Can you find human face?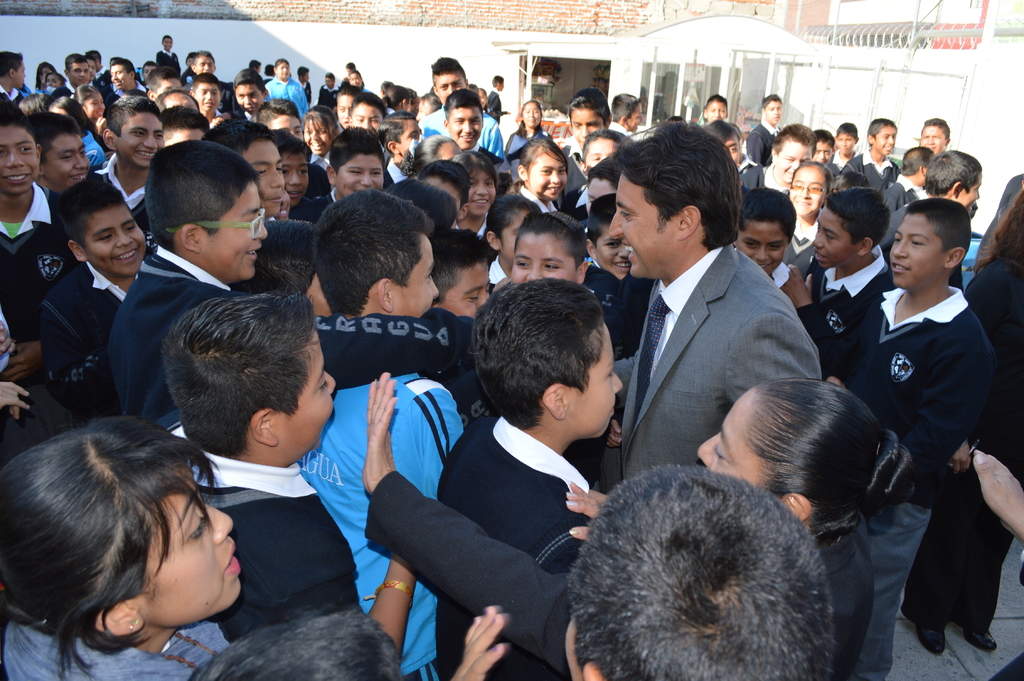
Yes, bounding box: [462,175,495,221].
